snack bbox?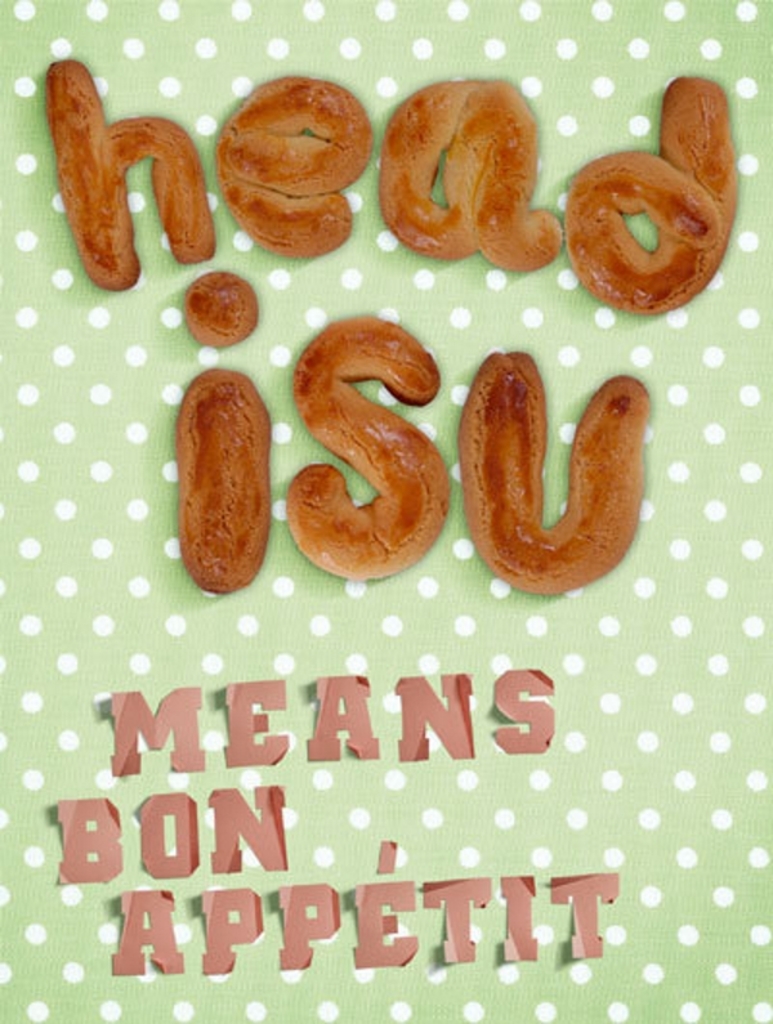
bbox=[174, 374, 269, 590]
